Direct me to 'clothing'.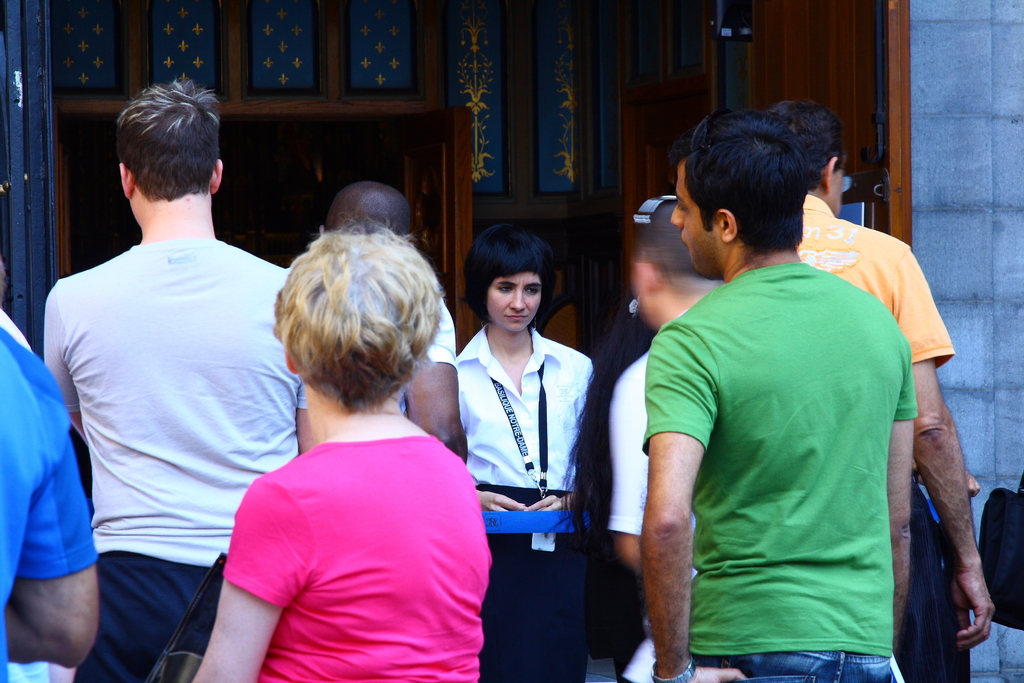
Direction: {"left": 452, "top": 324, "right": 593, "bottom": 682}.
